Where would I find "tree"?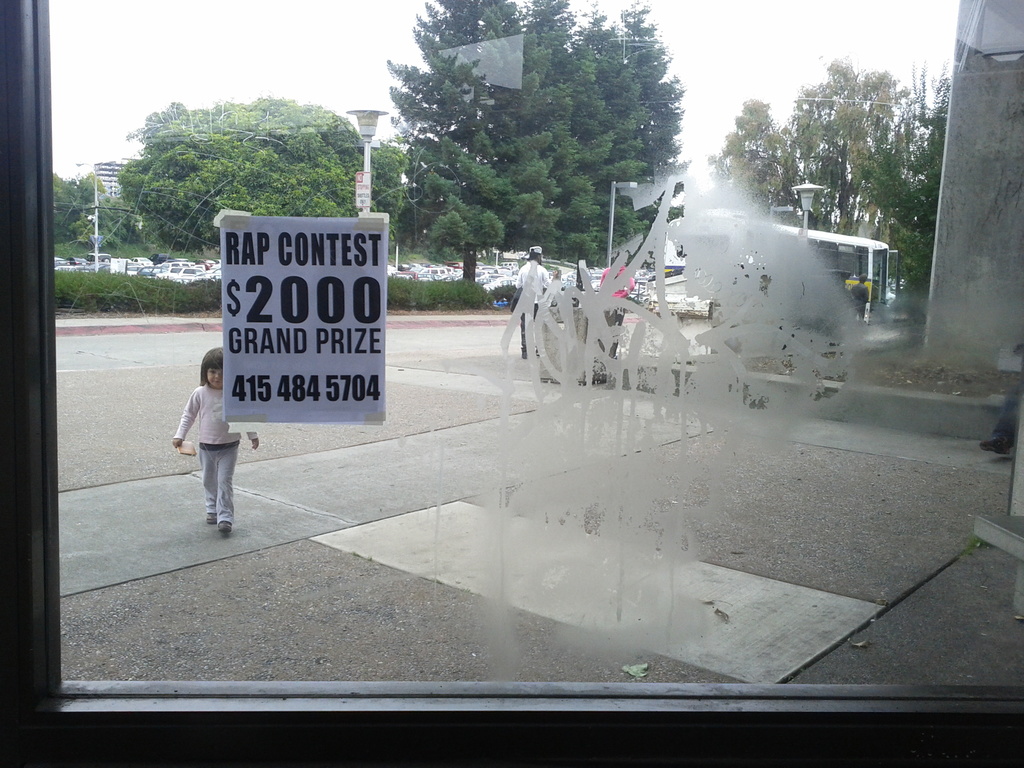
At locate(563, 0, 656, 258).
